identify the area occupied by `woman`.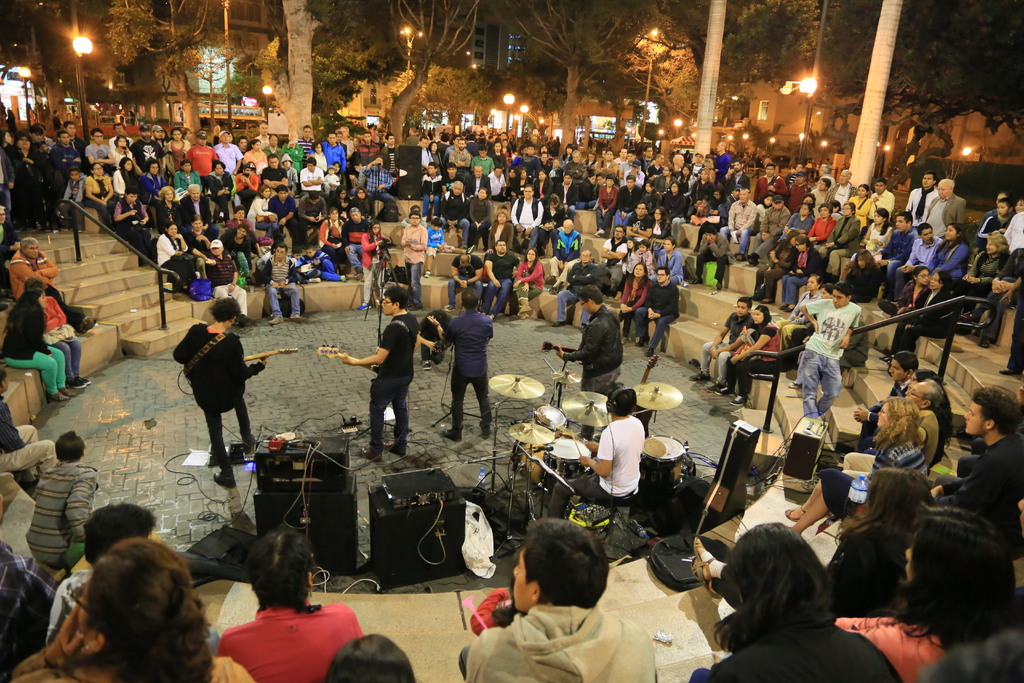
Area: [650,206,671,241].
